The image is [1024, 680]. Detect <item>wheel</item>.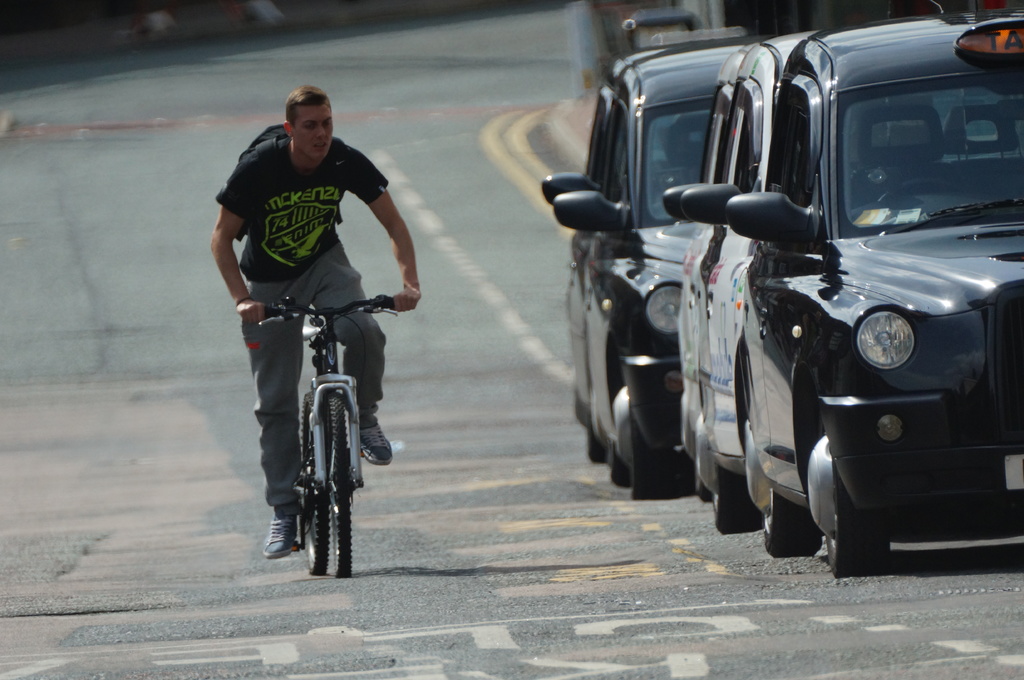
Detection: pyautogui.locateOnScreen(610, 455, 630, 487).
